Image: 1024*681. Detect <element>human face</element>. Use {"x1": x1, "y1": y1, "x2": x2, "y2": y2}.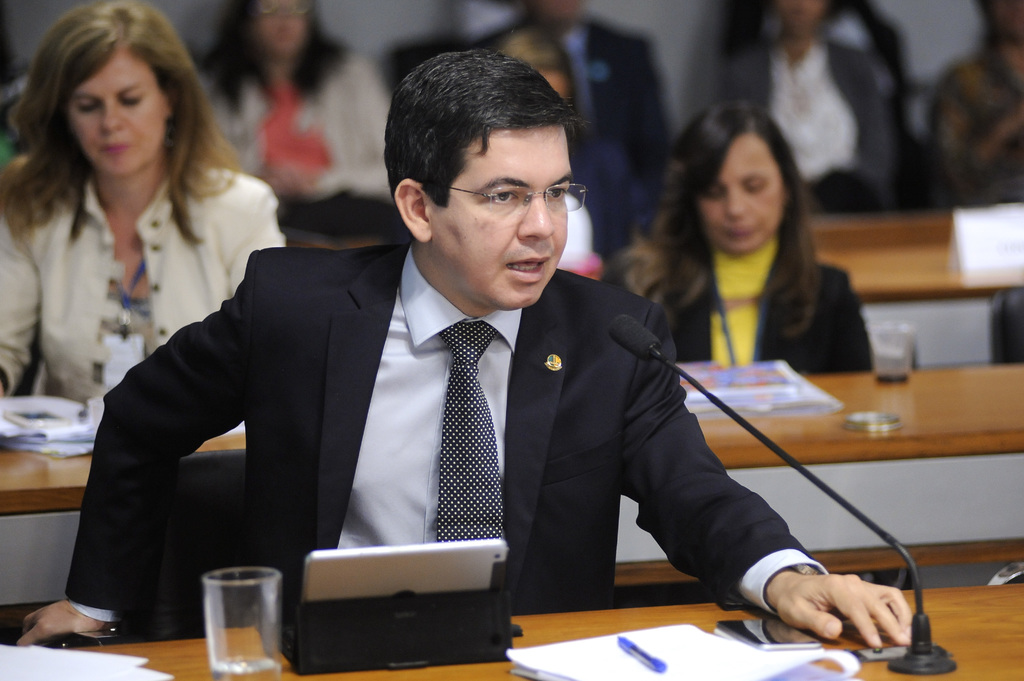
{"x1": 703, "y1": 144, "x2": 778, "y2": 253}.
